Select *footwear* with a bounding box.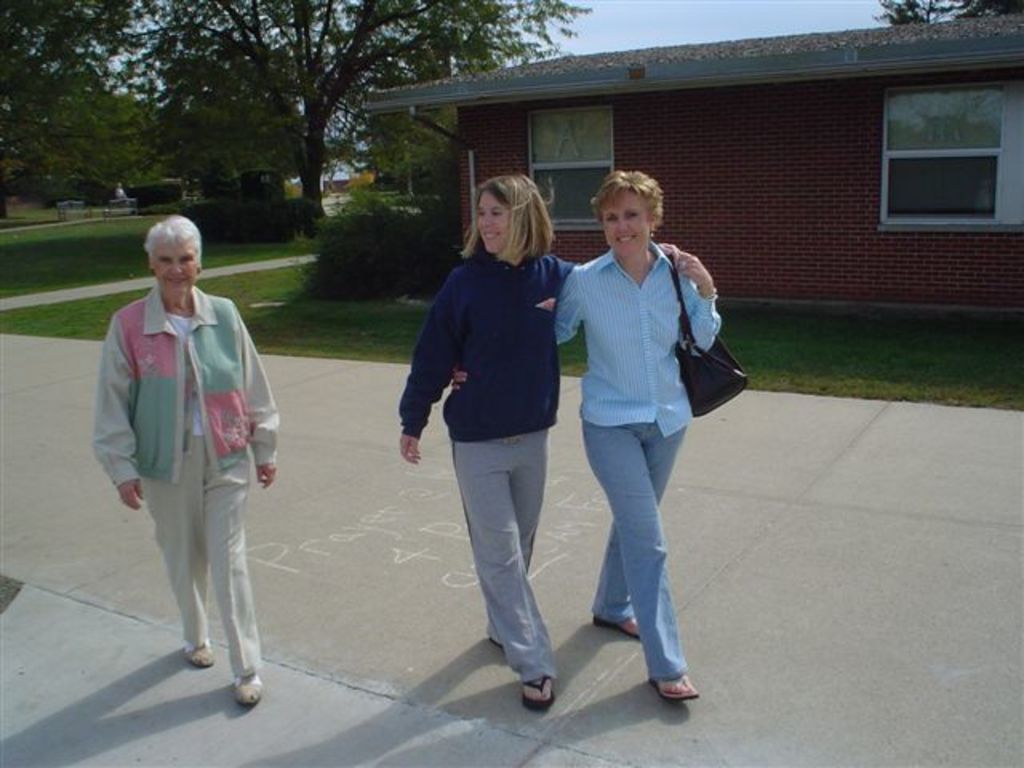
BBox(186, 629, 214, 669).
